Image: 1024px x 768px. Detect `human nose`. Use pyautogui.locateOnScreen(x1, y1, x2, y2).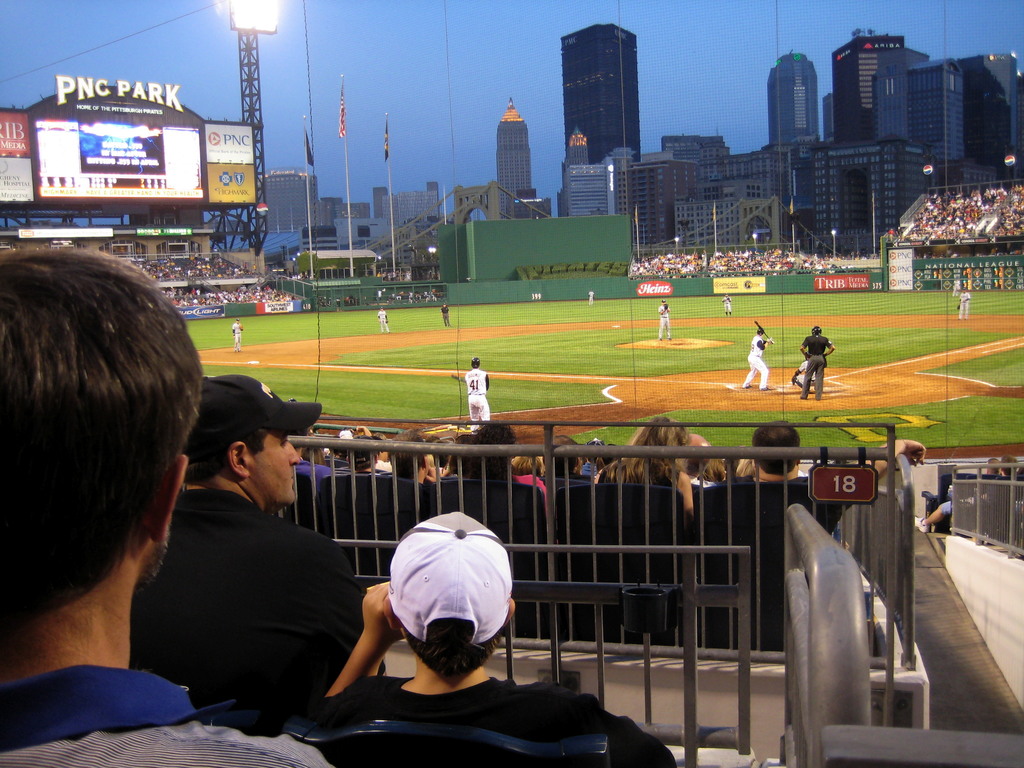
pyautogui.locateOnScreen(291, 439, 303, 466).
